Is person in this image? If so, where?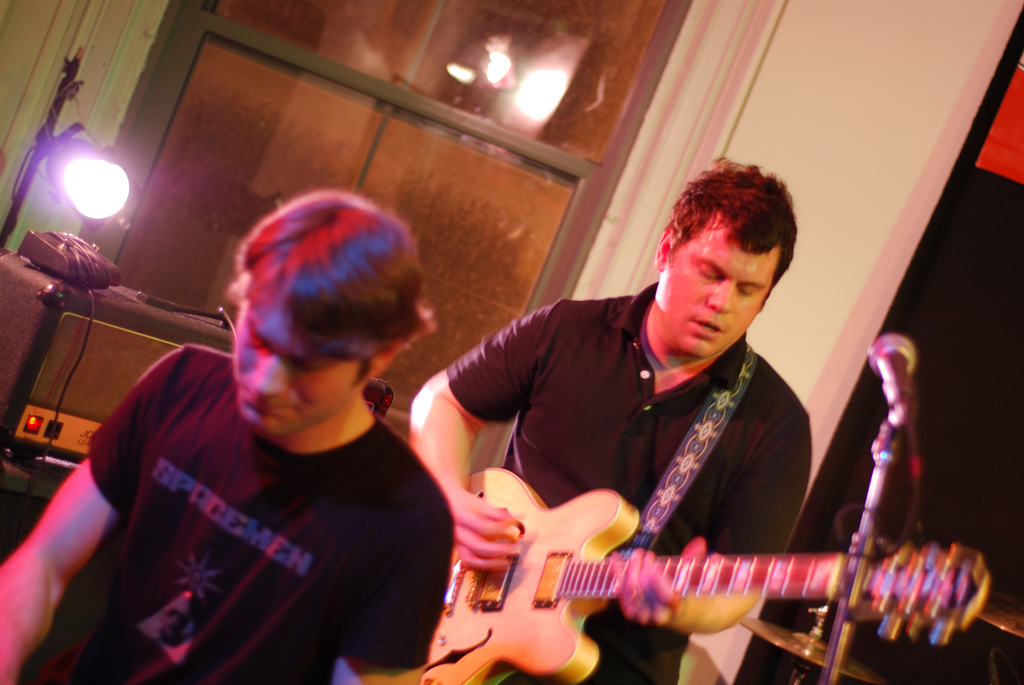
Yes, at box=[405, 152, 811, 684].
